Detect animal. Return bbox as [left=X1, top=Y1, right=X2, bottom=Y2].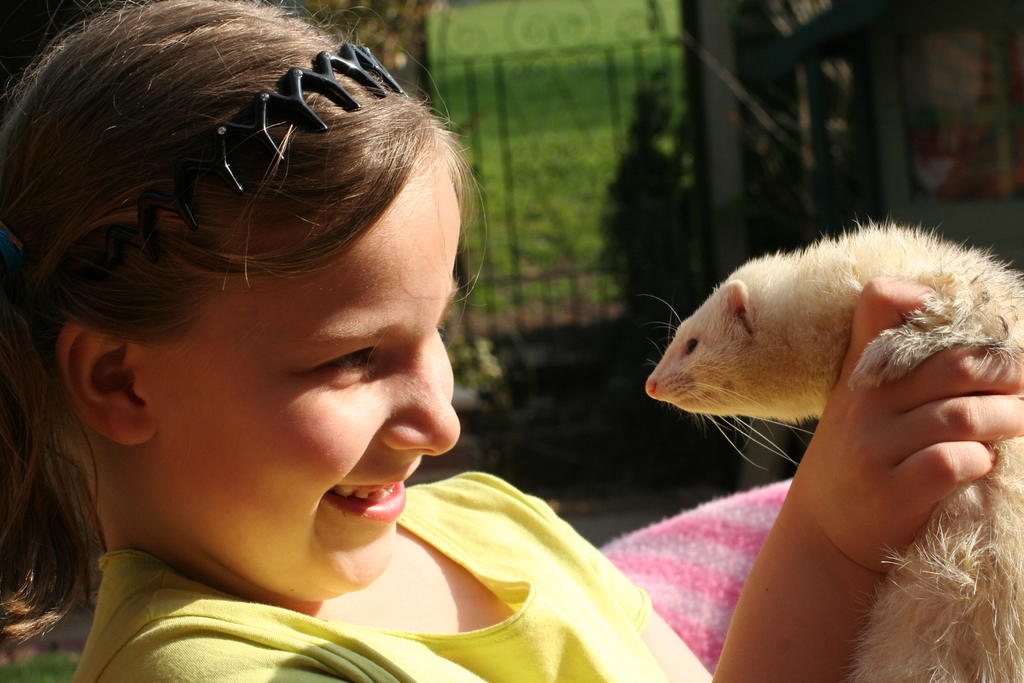
[left=639, top=217, right=1023, bottom=682].
